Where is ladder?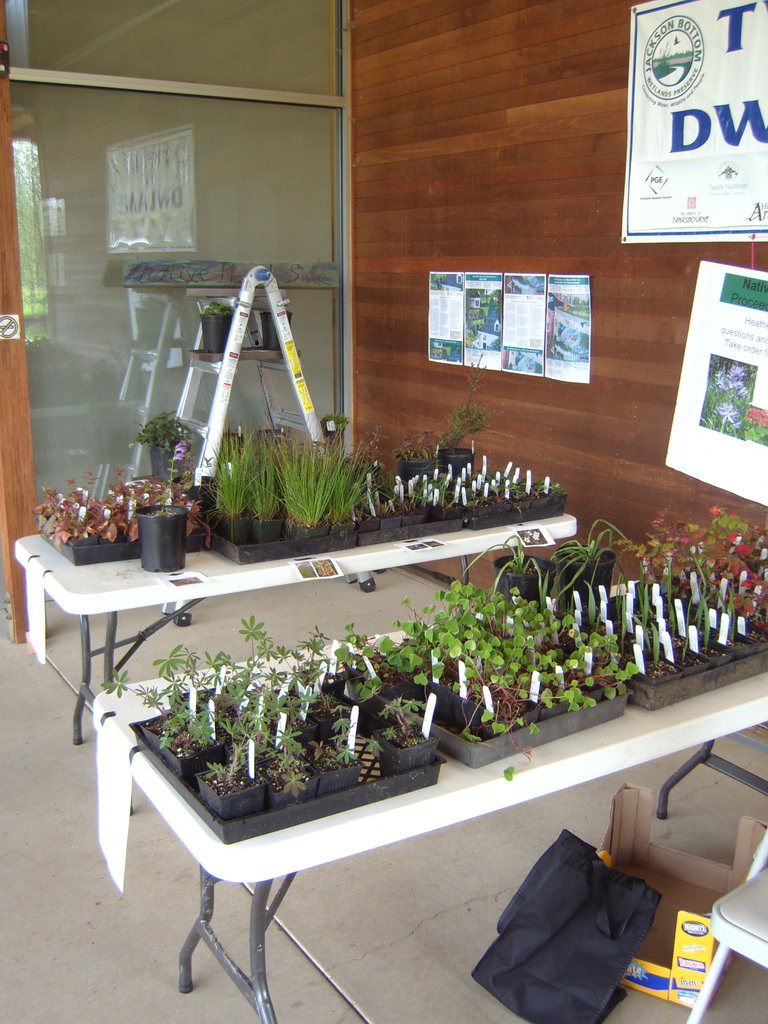
{"x1": 163, "y1": 271, "x2": 338, "y2": 490}.
